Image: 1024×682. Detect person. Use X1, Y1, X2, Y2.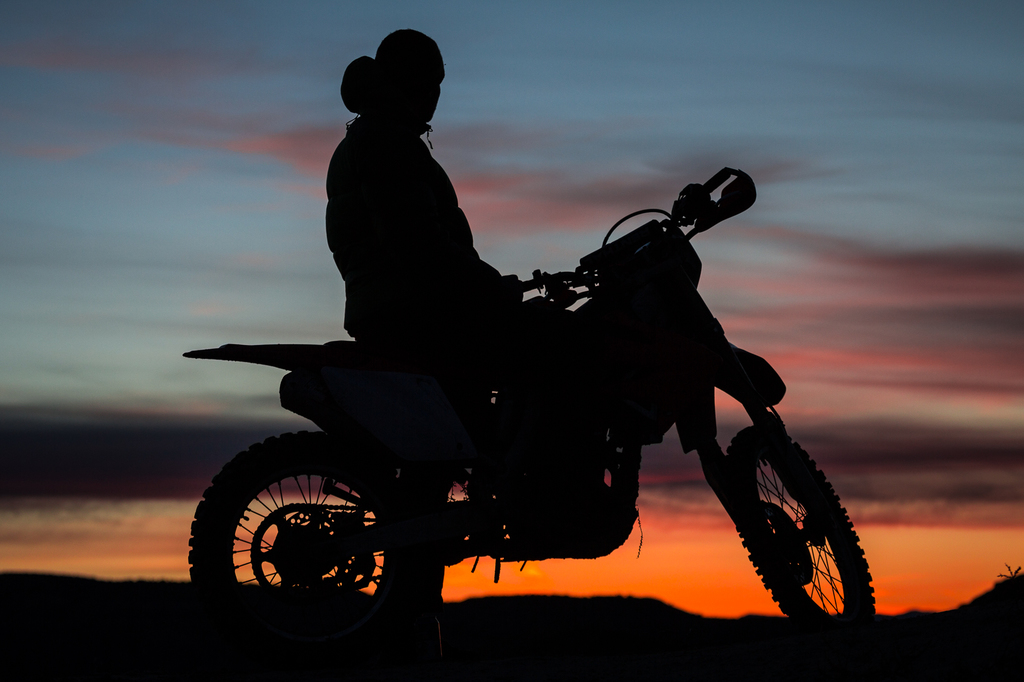
325, 26, 524, 669.
